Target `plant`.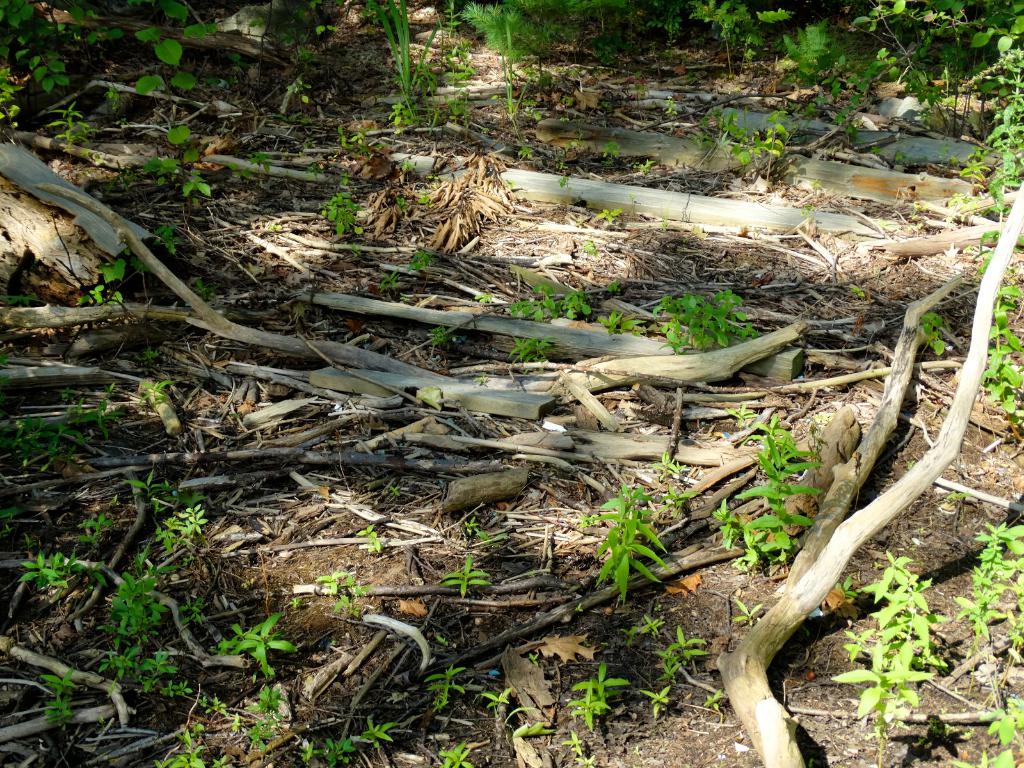
Target region: (195, 277, 218, 301).
